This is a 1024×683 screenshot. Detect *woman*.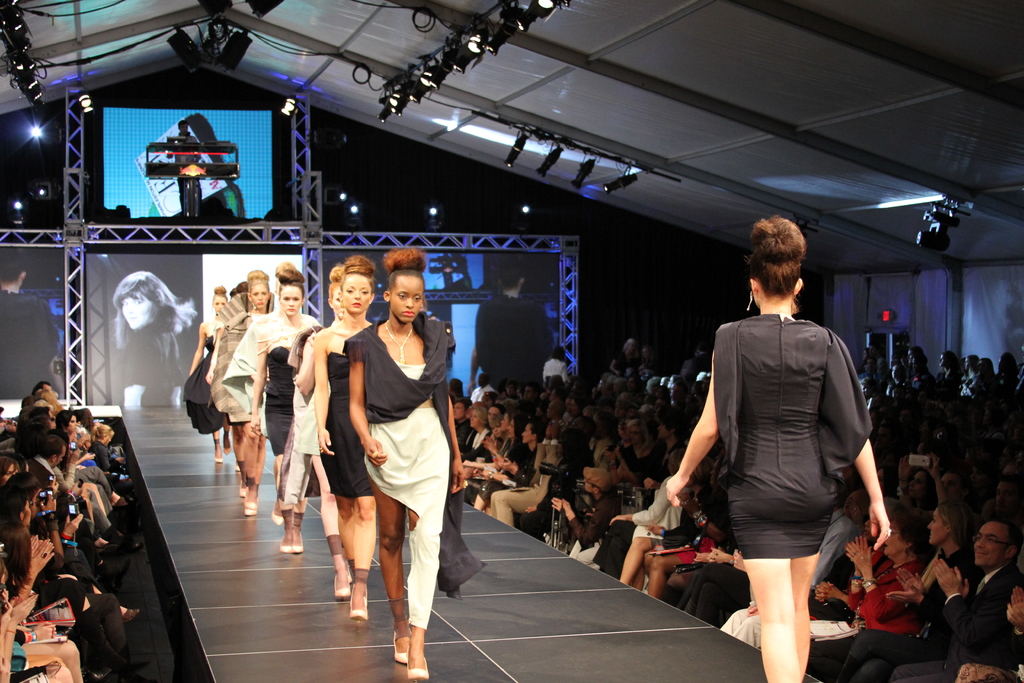
344/244/471/680.
